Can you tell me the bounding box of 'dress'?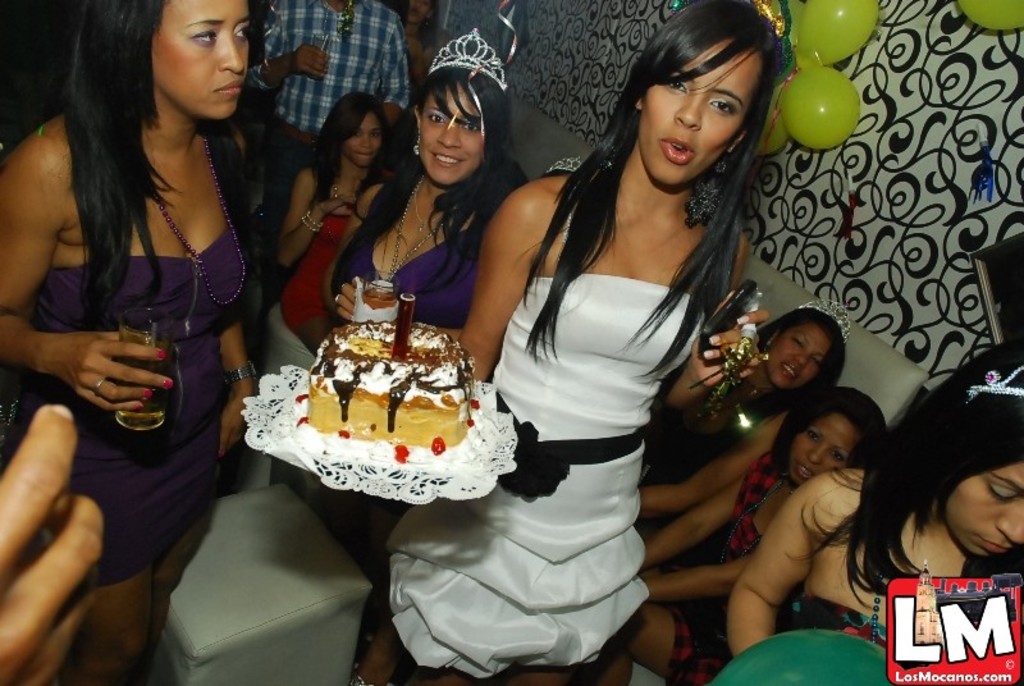
[669, 453, 795, 685].
